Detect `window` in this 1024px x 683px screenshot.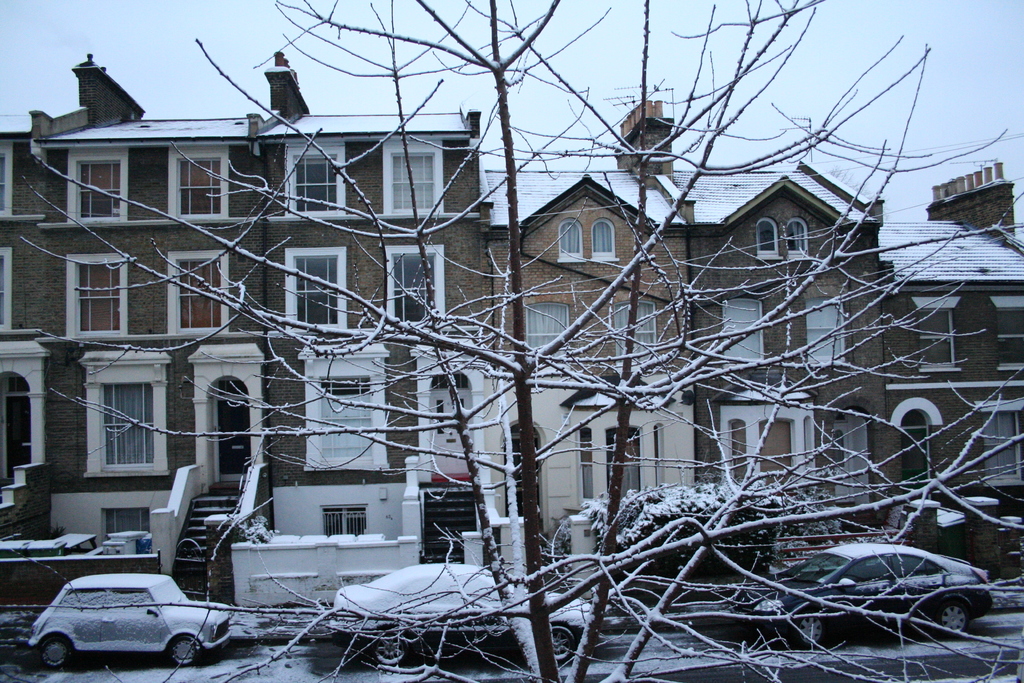
Detection: Rect(0, 255, 18, 325).
